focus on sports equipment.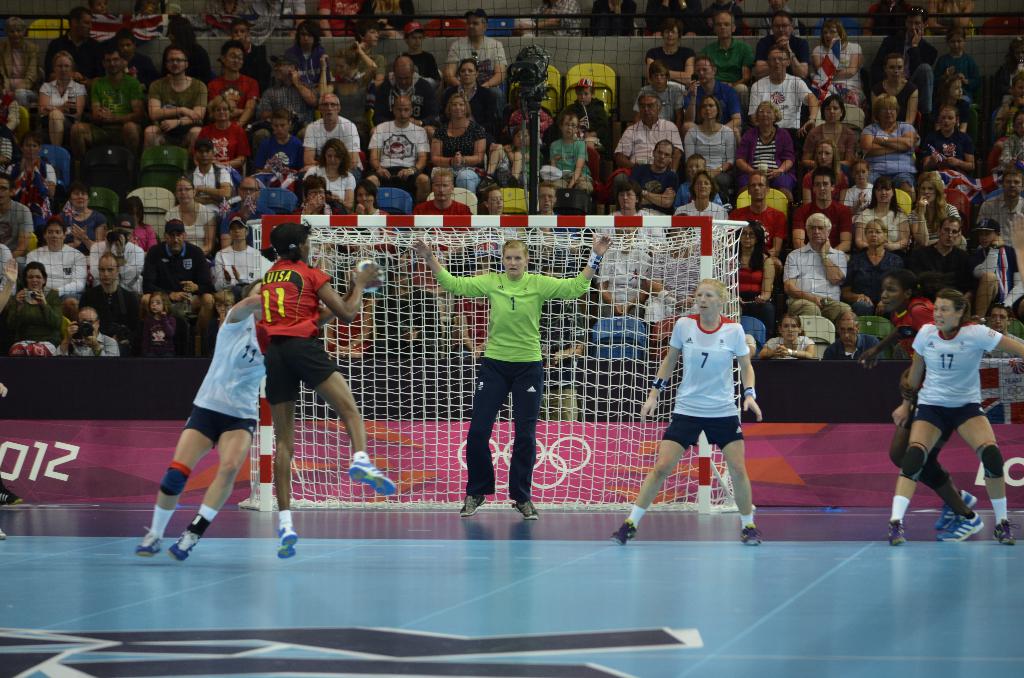
Focused at 279,527,299,560.
